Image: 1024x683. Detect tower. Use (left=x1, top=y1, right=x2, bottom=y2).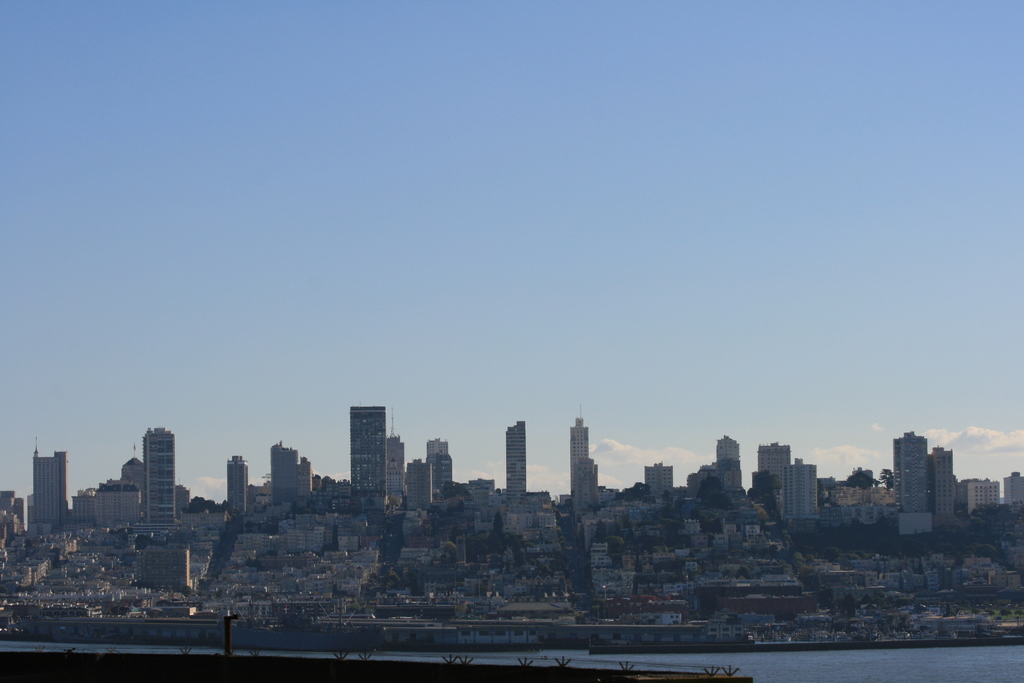
(left=30, top=447, right=84, bottom=553).
